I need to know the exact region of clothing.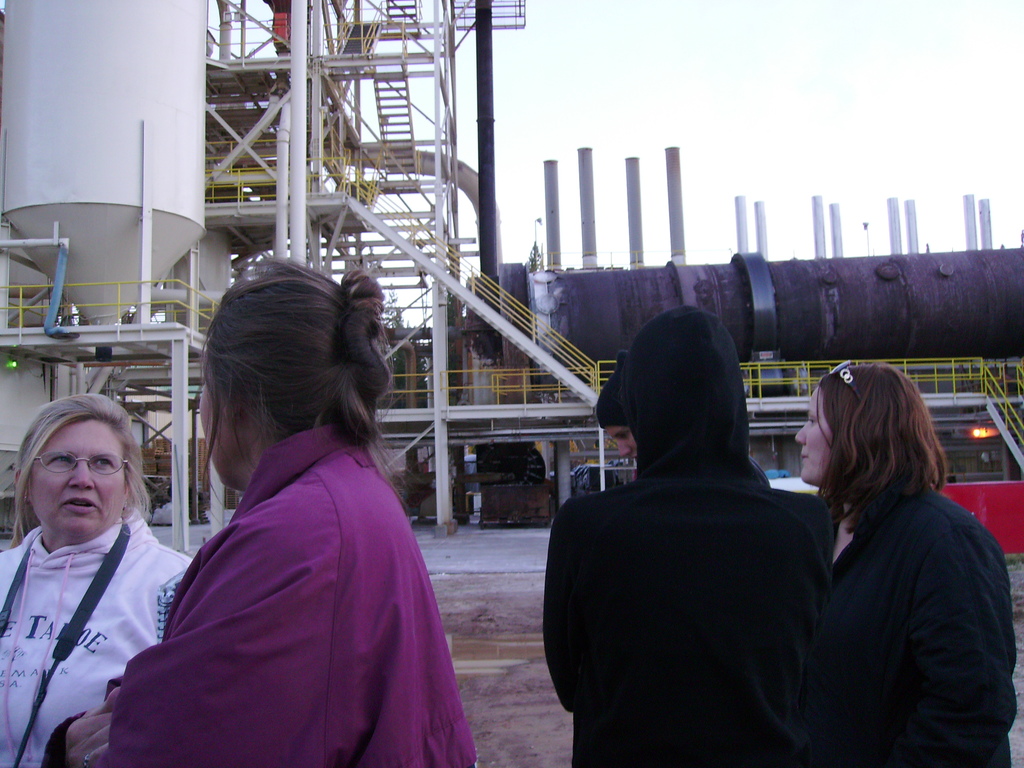
Region: bbox=[0, 504, 198, 764].
